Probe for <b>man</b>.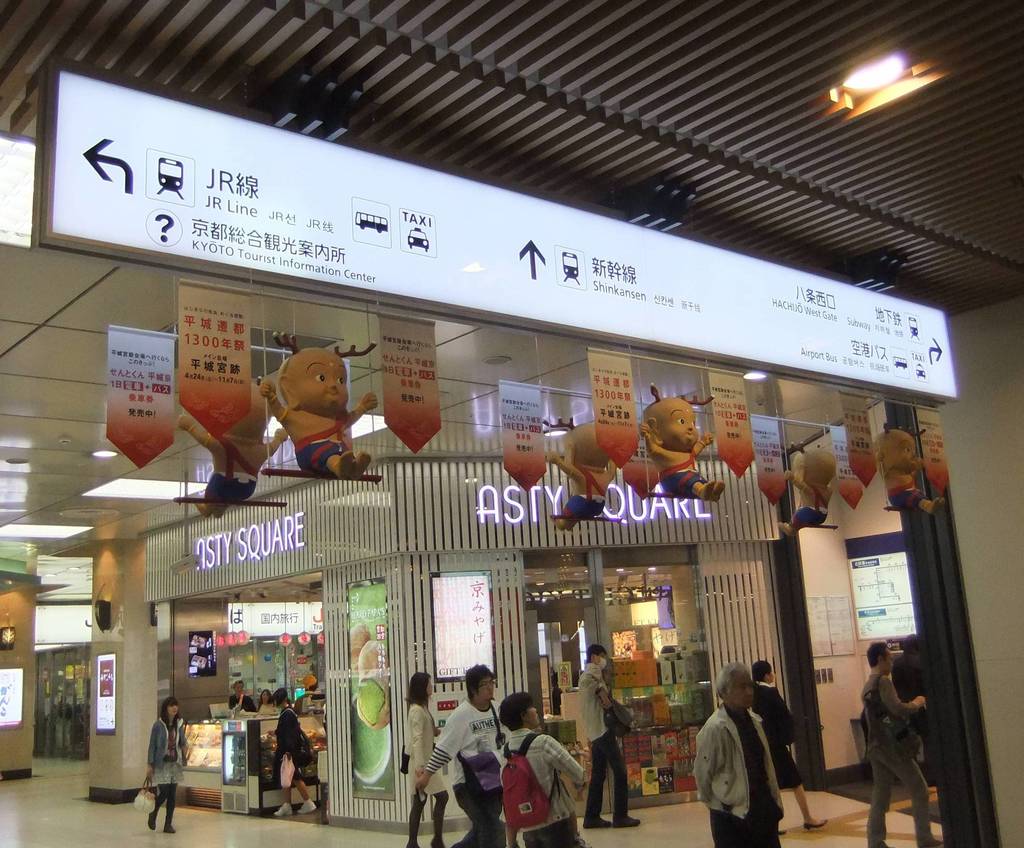
Probe result: l=694, t=664, r=811, b=844.
